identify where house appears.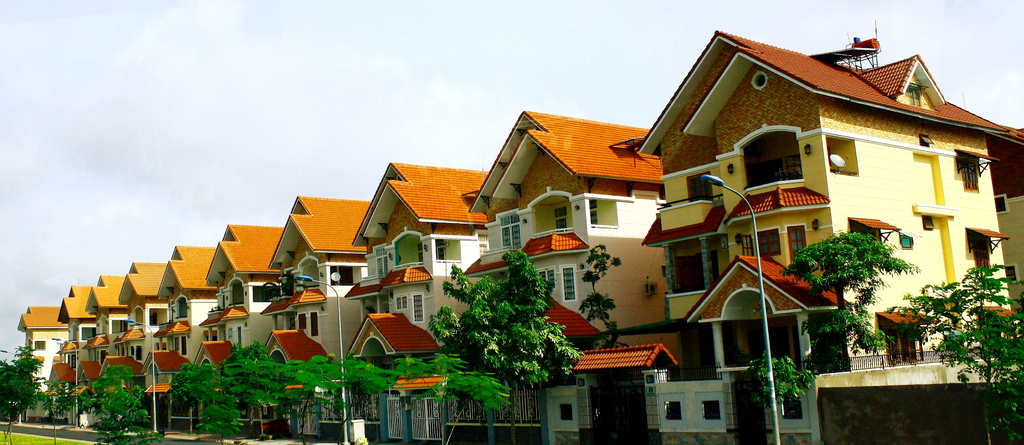
Appears at (54, 283, 97, 426).
